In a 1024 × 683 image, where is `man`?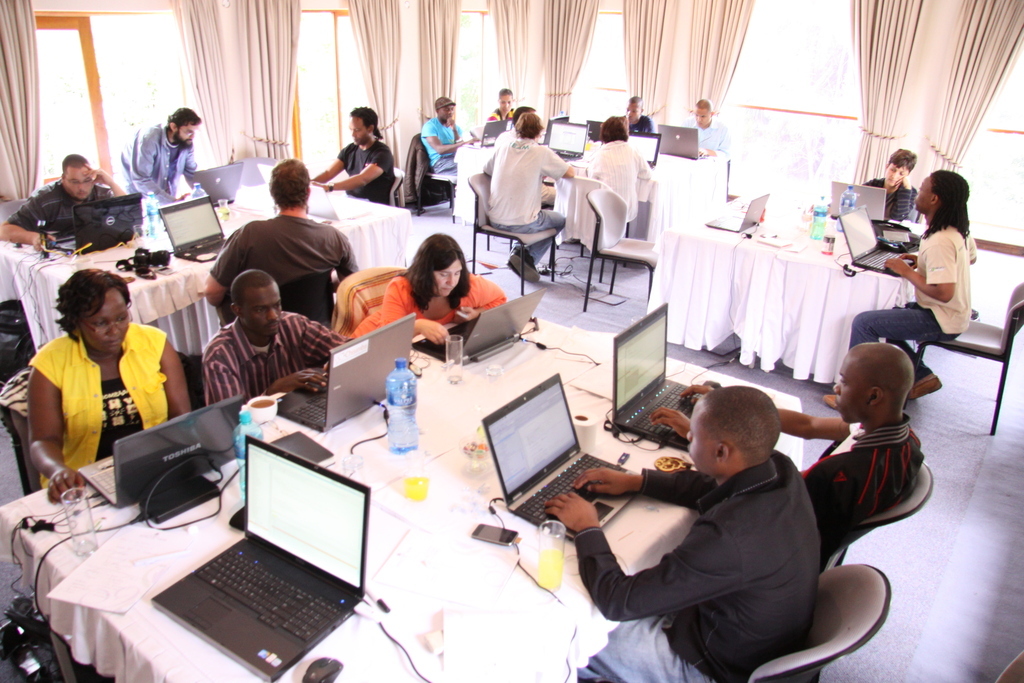
<region>682, 103, 734, 166</region>.
